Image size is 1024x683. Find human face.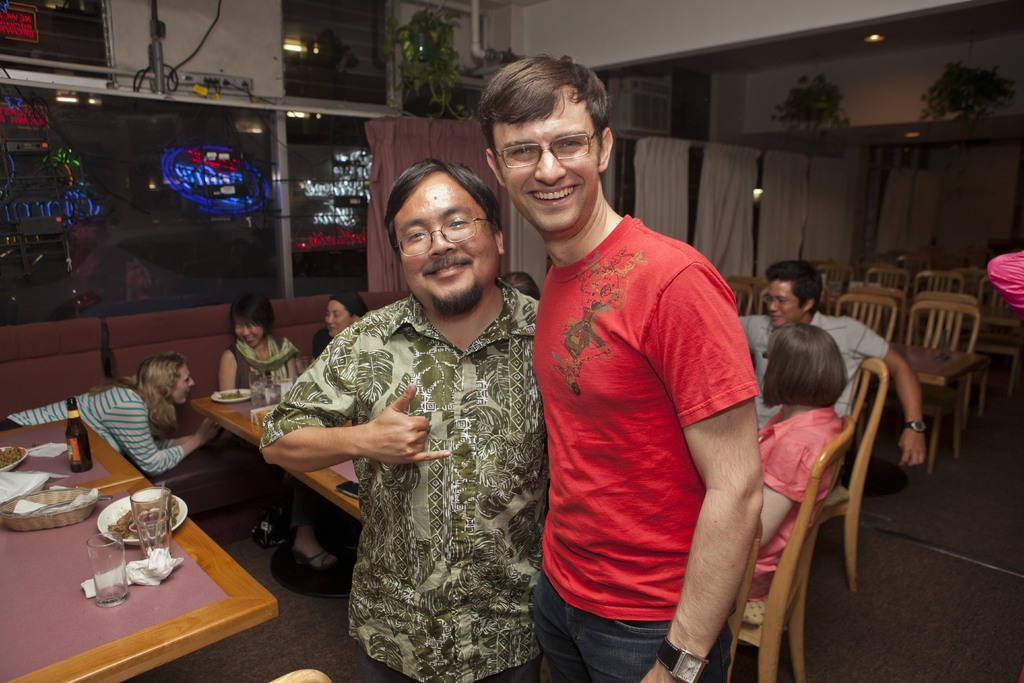
select_region(761, 278, 796, 332).
